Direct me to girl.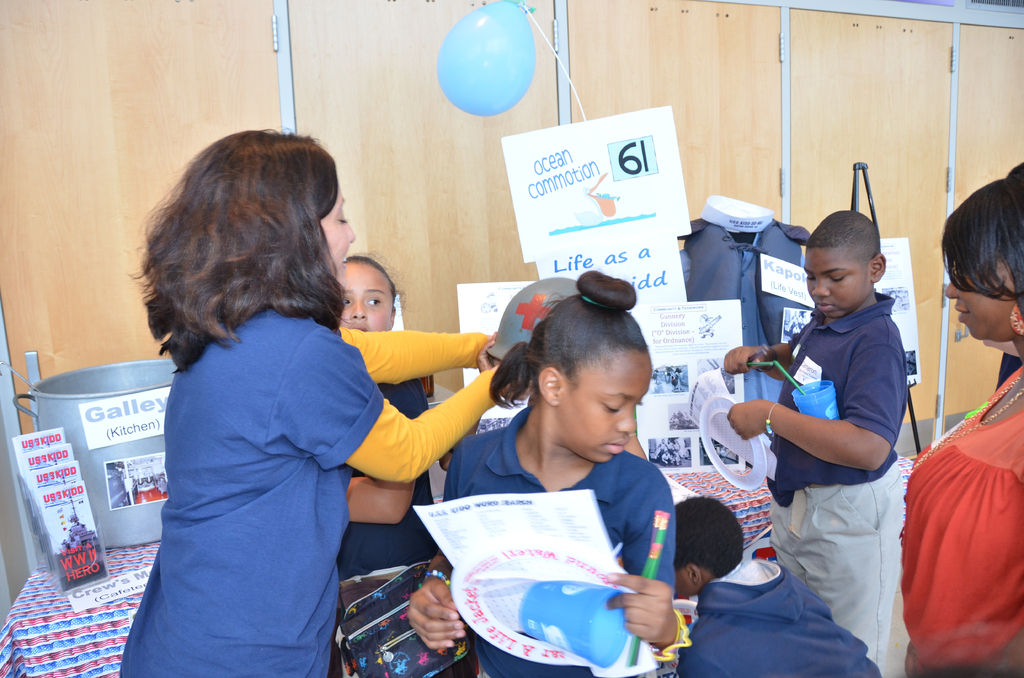
Direction: box(408, 266, 689, 677).
